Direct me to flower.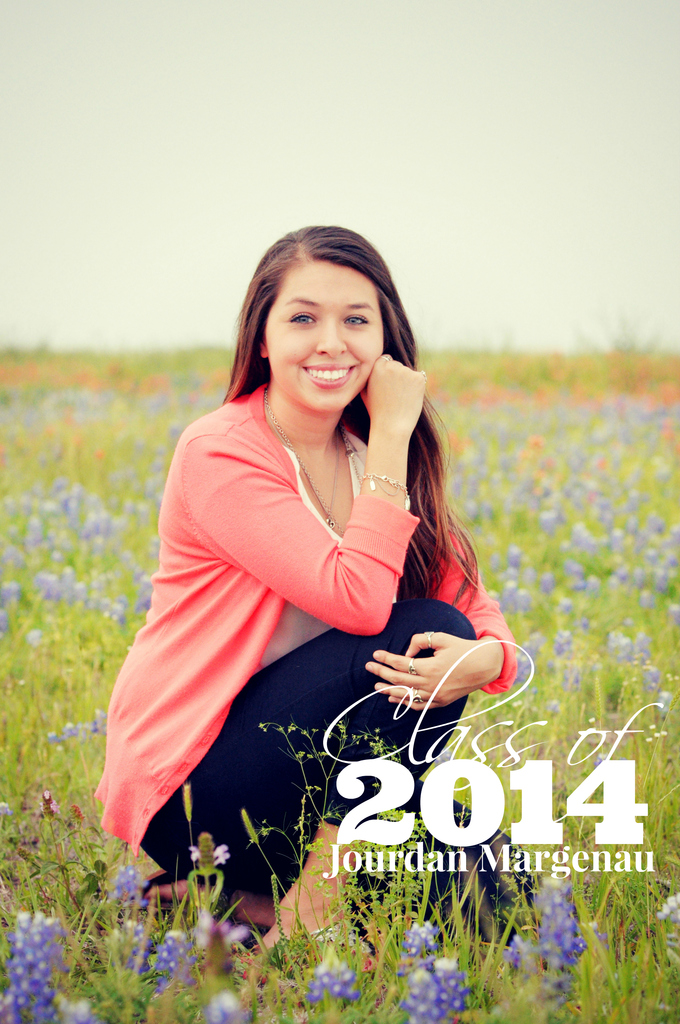
Direction: select_region(145, 930, 180, 986).
